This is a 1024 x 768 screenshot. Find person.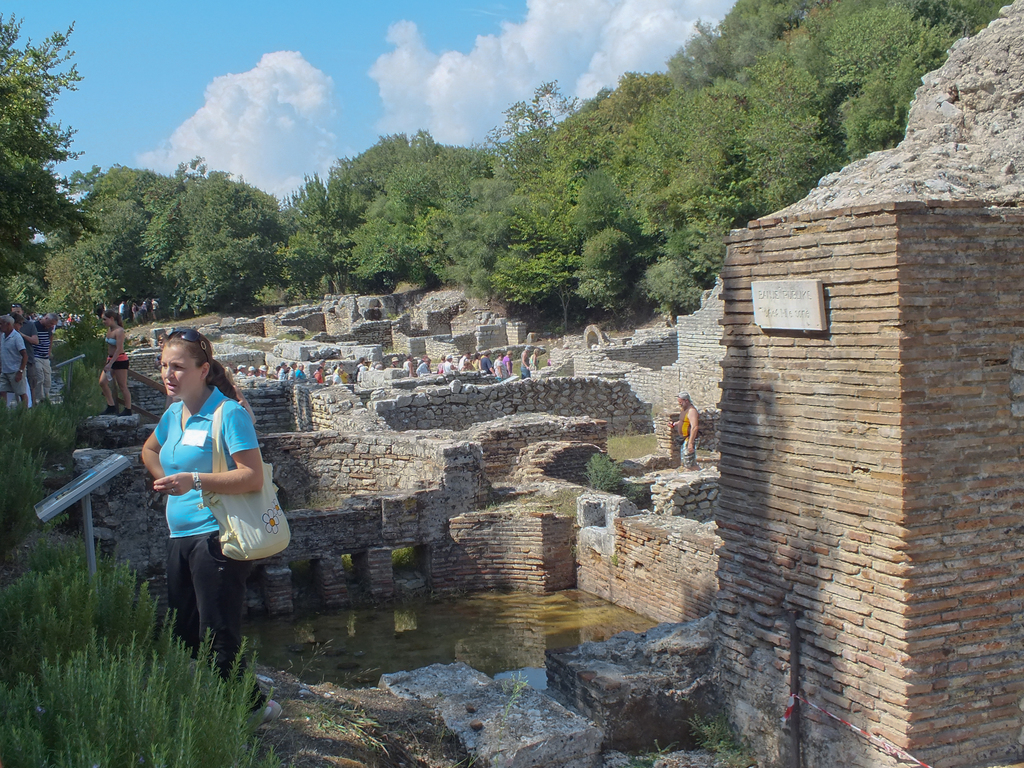
Bounding box: (228,359,327,383).
